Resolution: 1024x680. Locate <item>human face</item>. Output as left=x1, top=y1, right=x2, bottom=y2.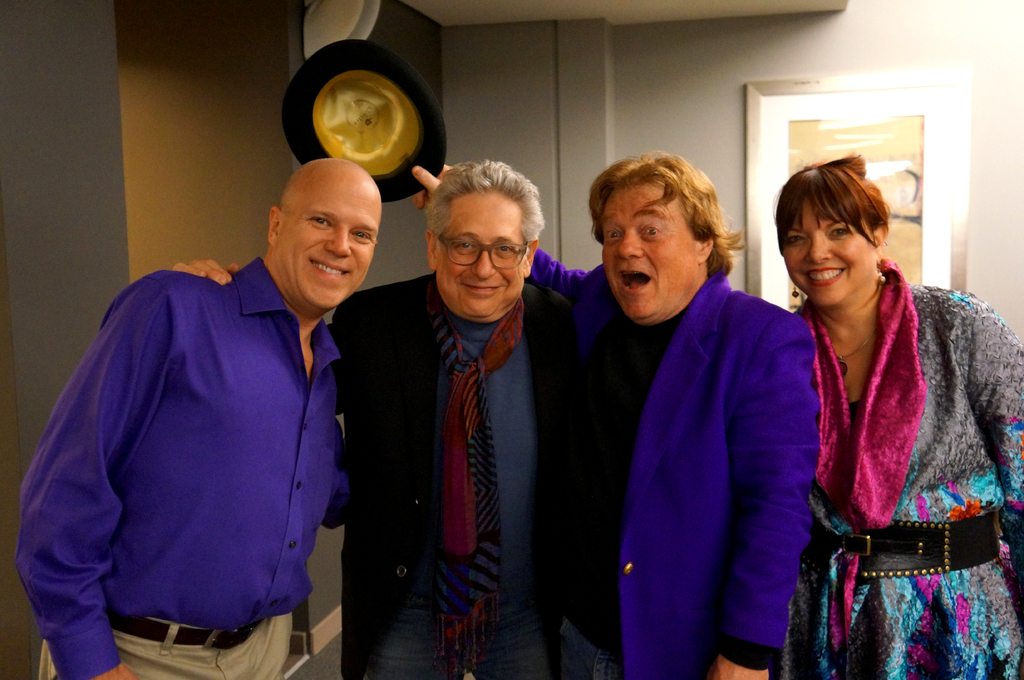
left=602, top=186, right=694, bottom=317.
